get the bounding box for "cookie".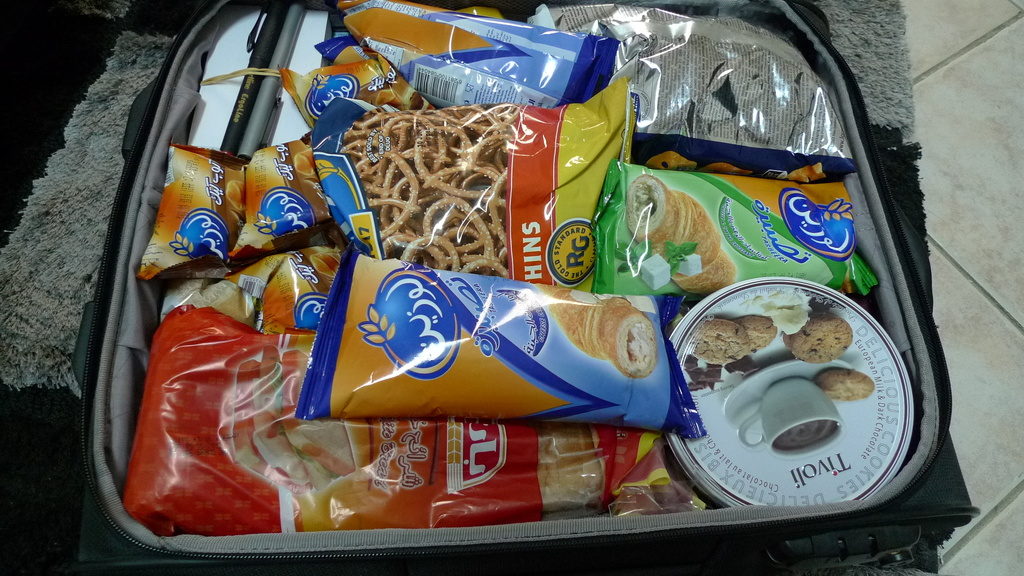
779:314:851:367.
